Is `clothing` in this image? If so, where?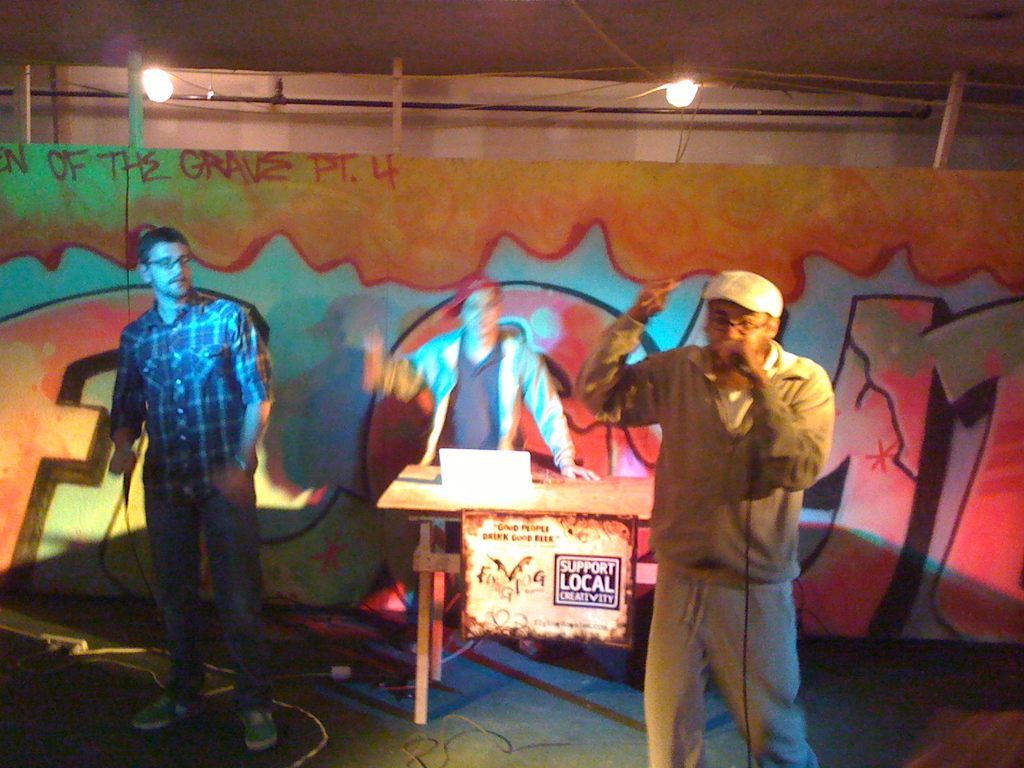
Yes, at region(106, 283, 281, 716).
